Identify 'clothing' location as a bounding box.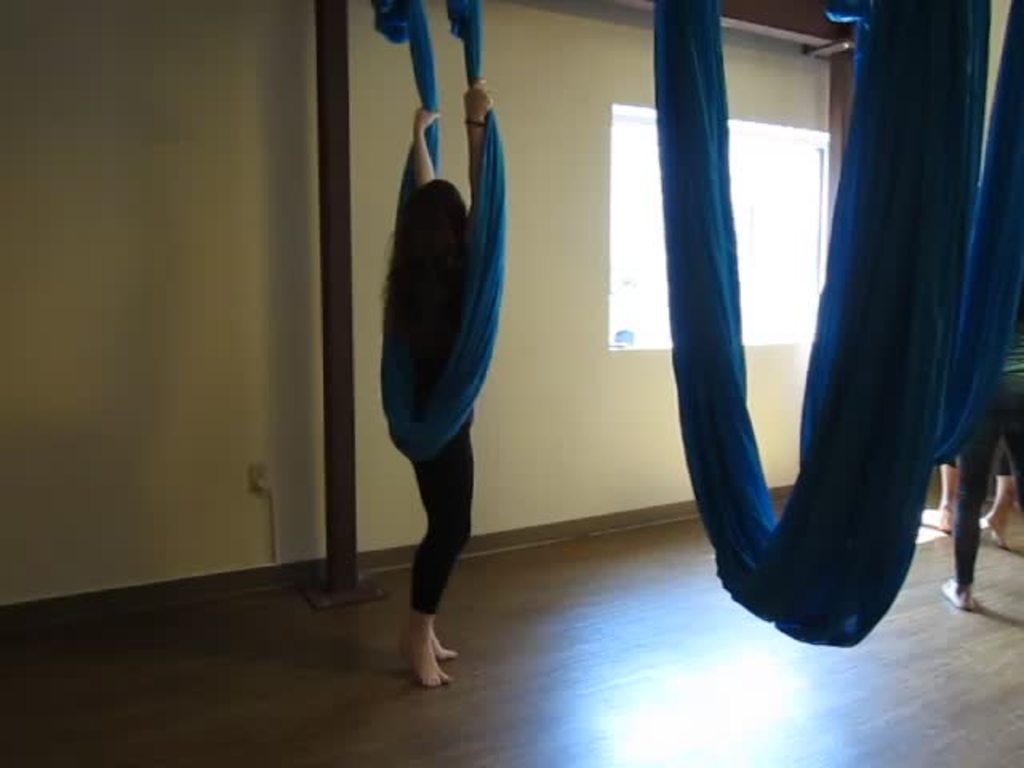
rect(957, 334, 1022, 578).
